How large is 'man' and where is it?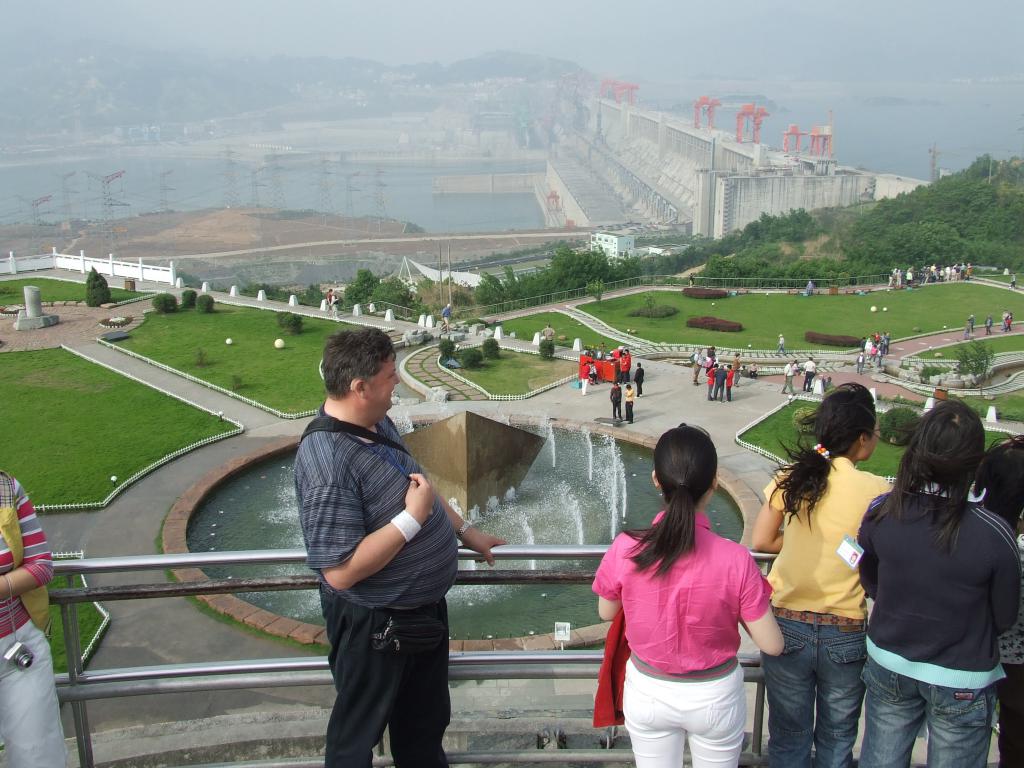
Bounding box: 713 364 723 394.
